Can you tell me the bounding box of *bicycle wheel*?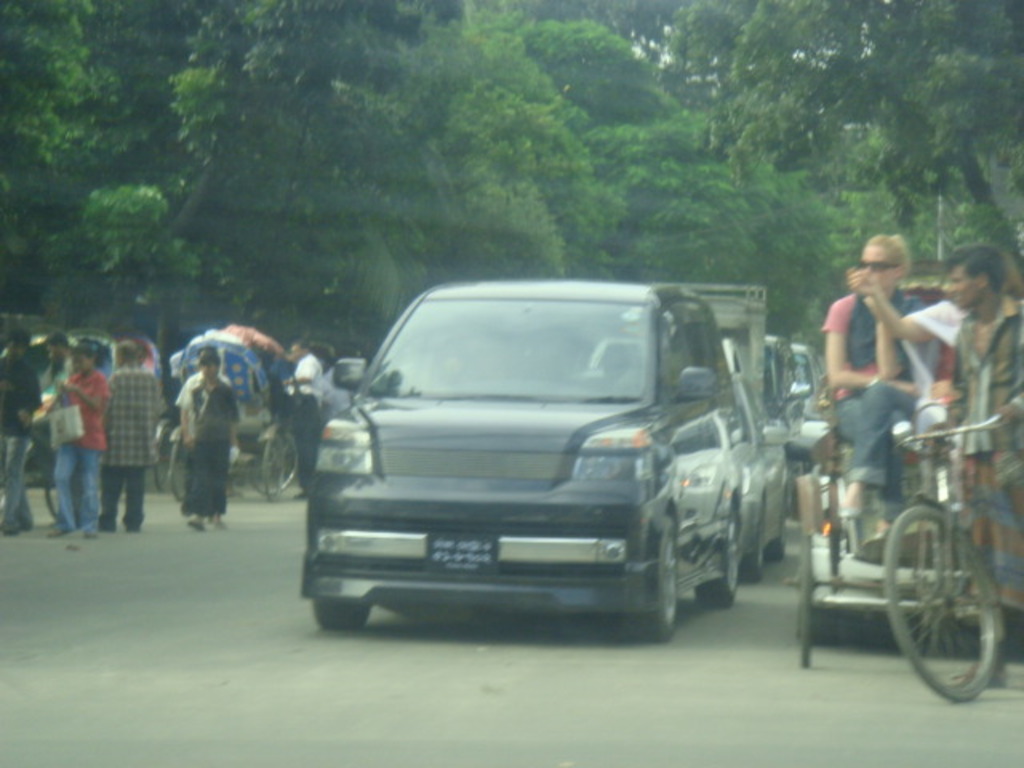
locate(157, 416, 174, 501).
